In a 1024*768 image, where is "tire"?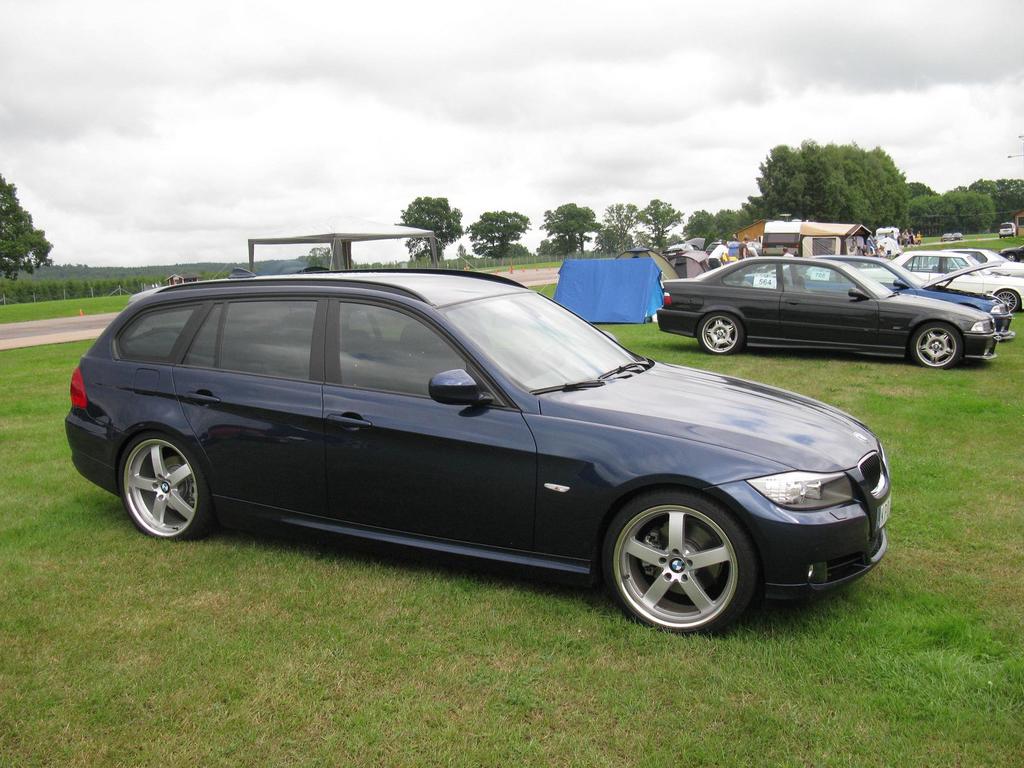
<region>591, 497, 757, 639</region>.
